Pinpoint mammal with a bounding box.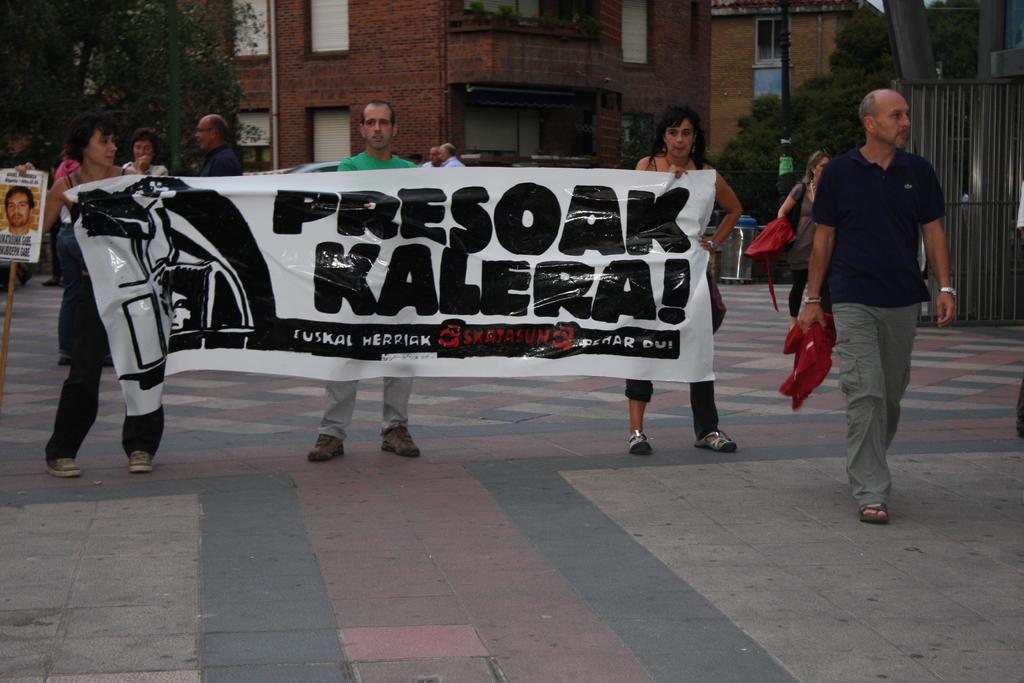
bbox=(194, 111, 241, 177).
